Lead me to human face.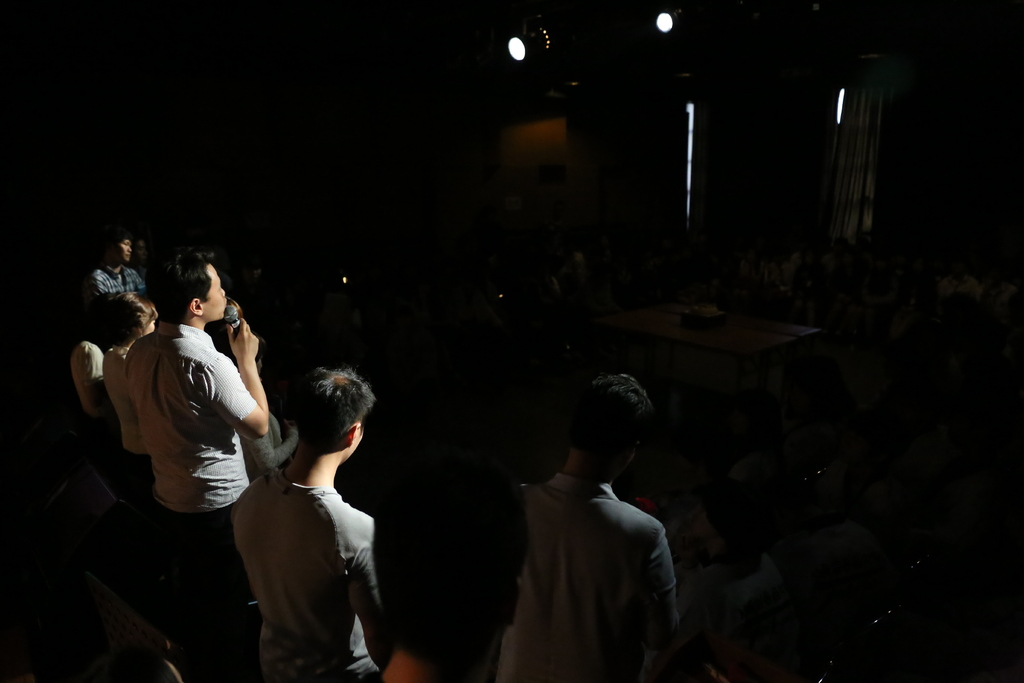
Lead to detection(116, 239, 132, 260).
